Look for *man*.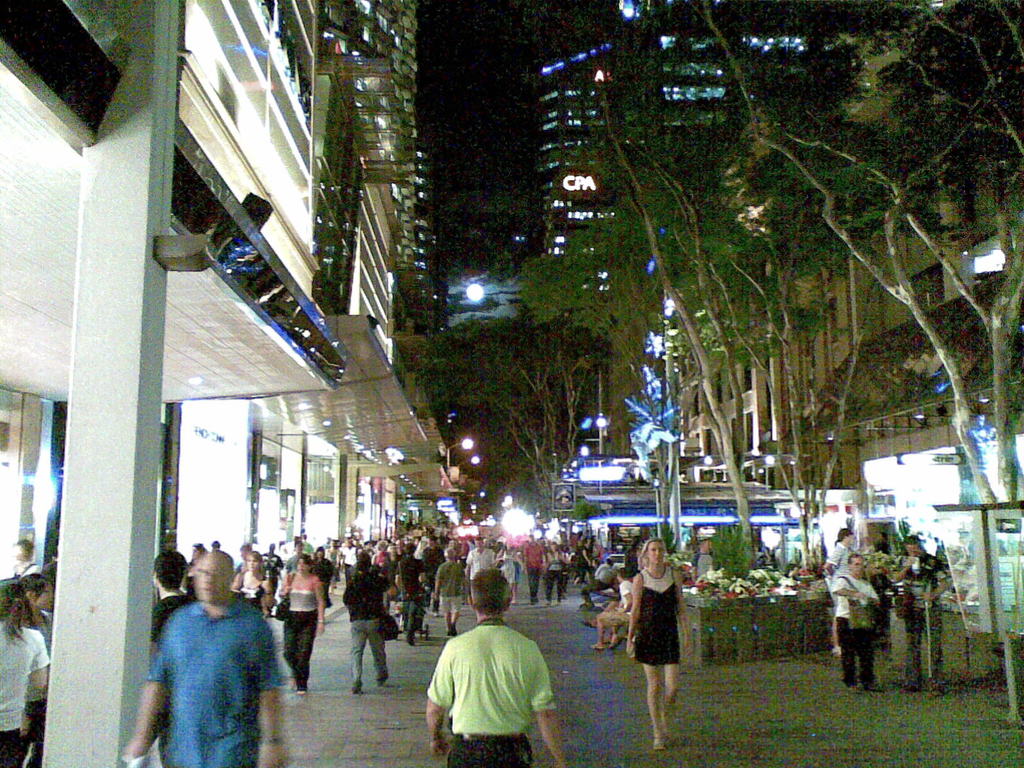
Found: left=822, top=531, right=863, bottom=651.
